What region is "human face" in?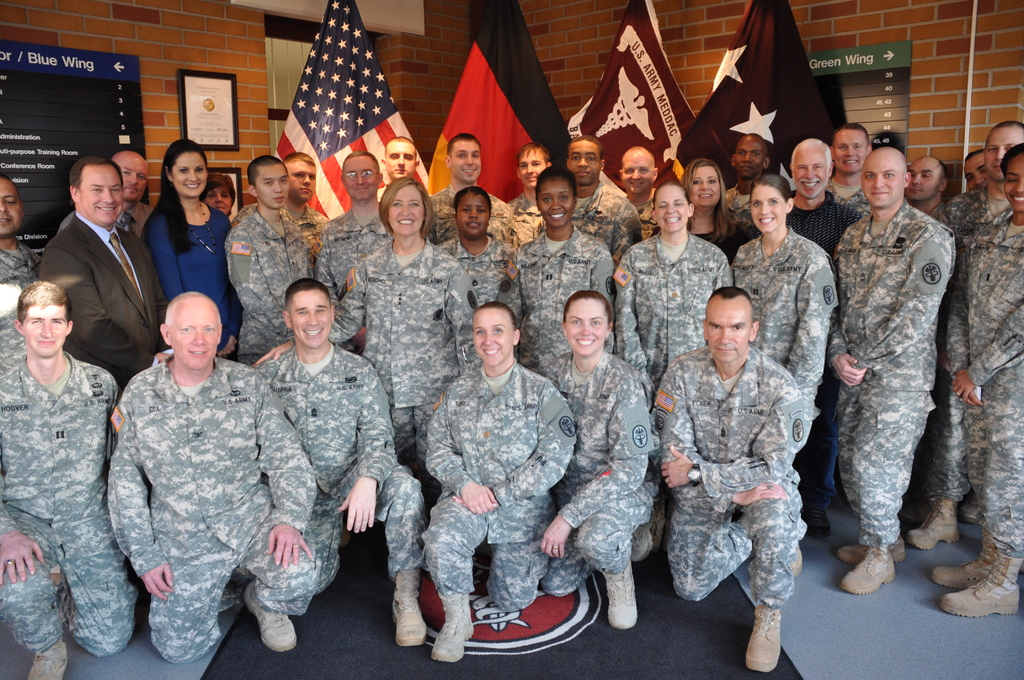
966, 156, 988, 193.
